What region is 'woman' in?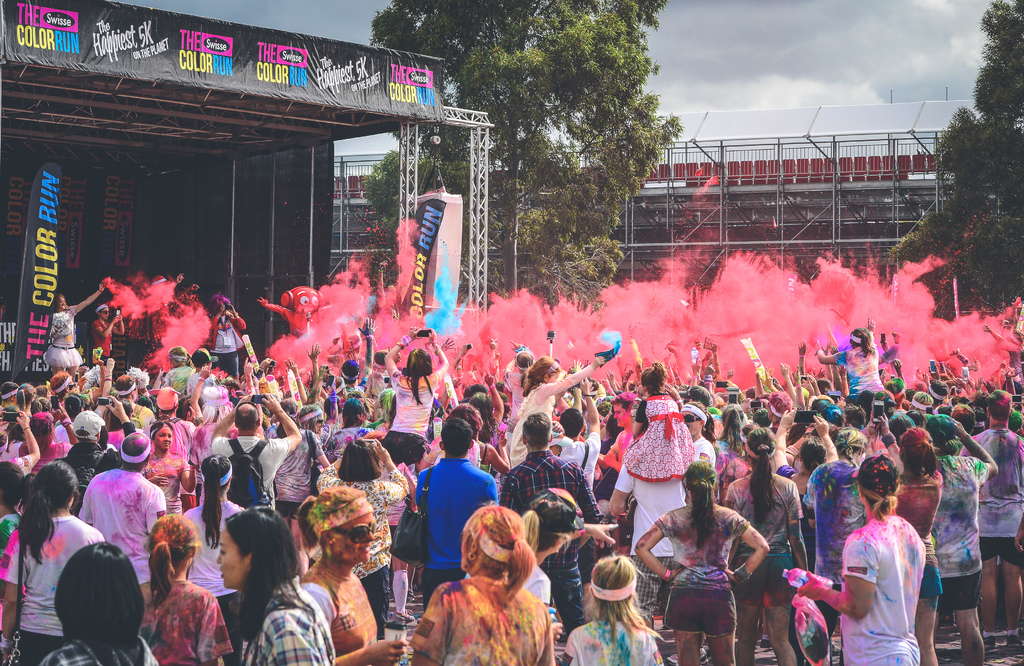
290 483 417 665.
